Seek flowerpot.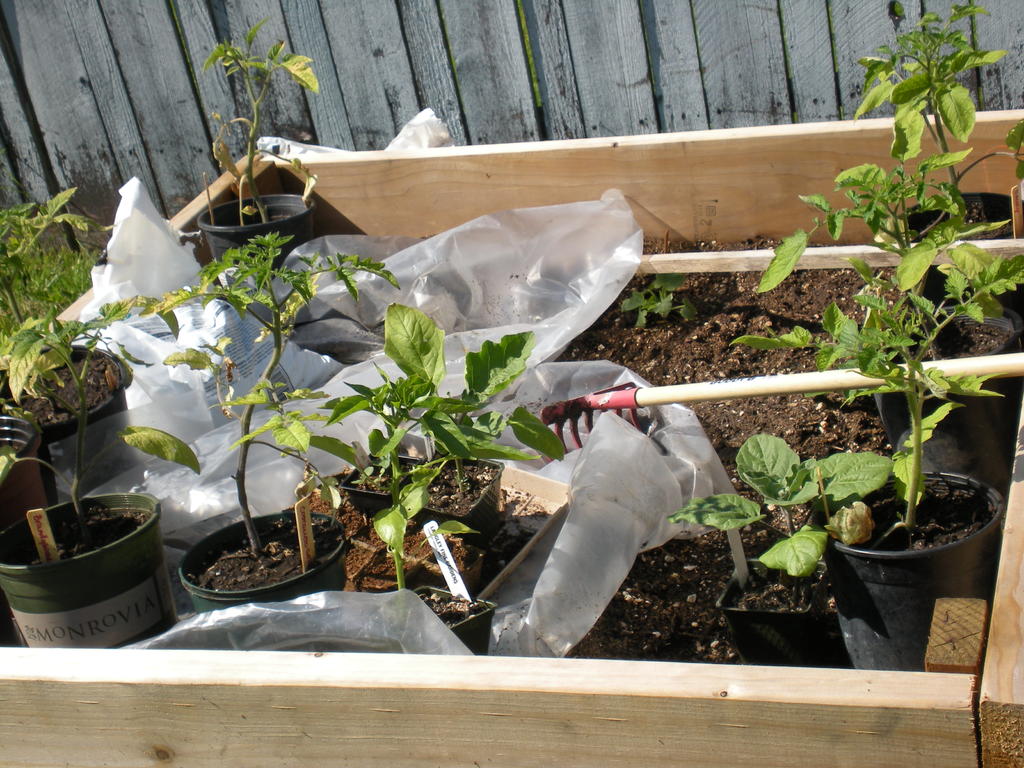
x1=198 y1=193 x2=317 y2=283.
